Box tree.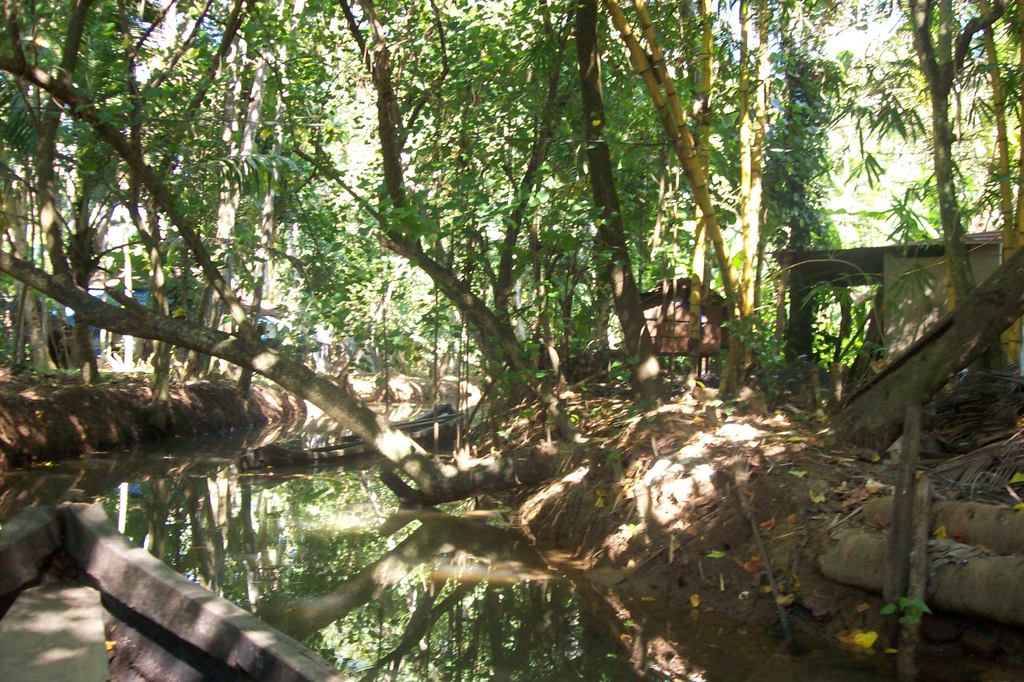
left=694, top=0, right=892, bottom=418.
